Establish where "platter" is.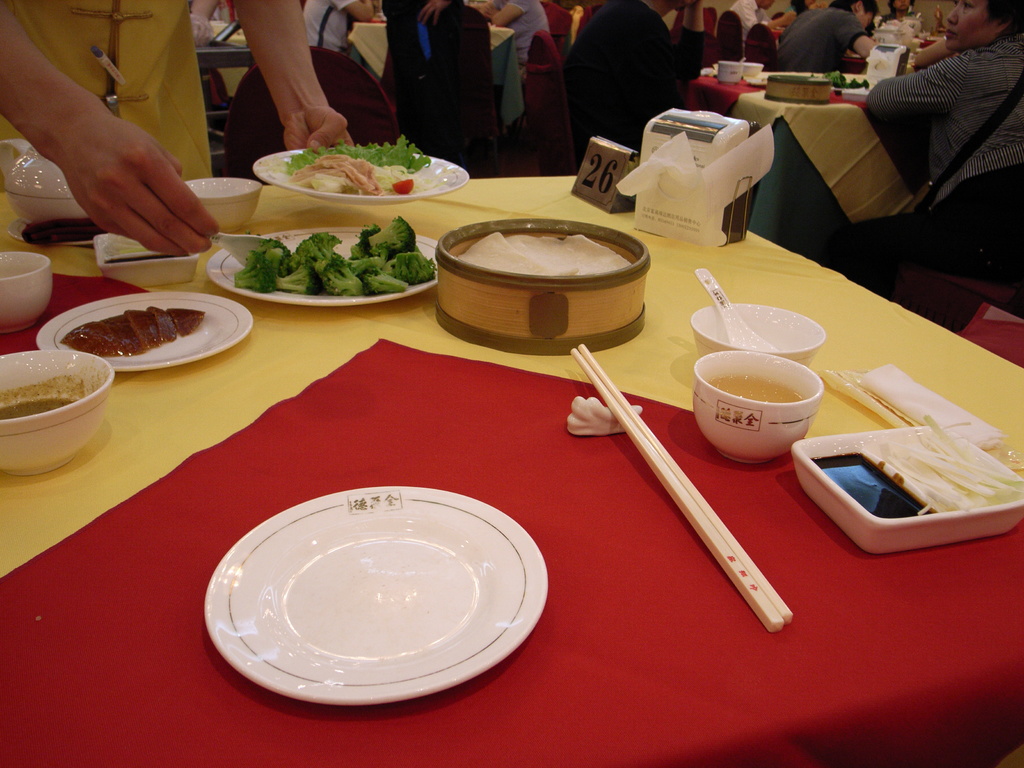
Established at 251, 133, 474, 199.
